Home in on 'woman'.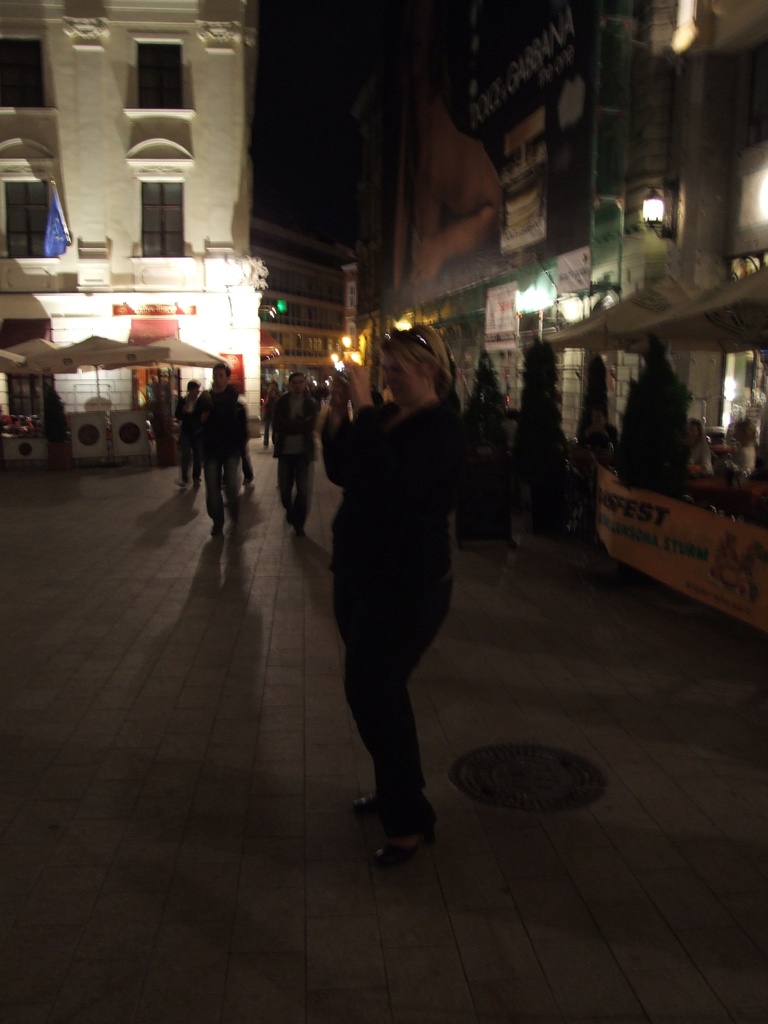
Homed in at pyautogui.locateOnScreen(682, 417, 714, 475).
